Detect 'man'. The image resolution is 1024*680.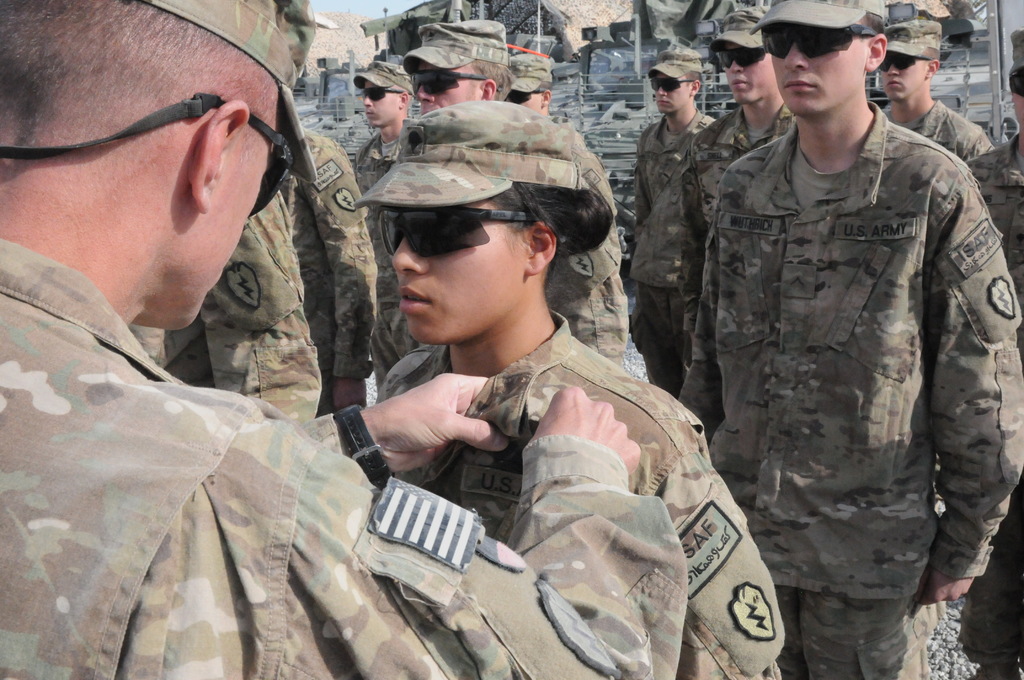
bbox=[877, 15, 979, 174].
